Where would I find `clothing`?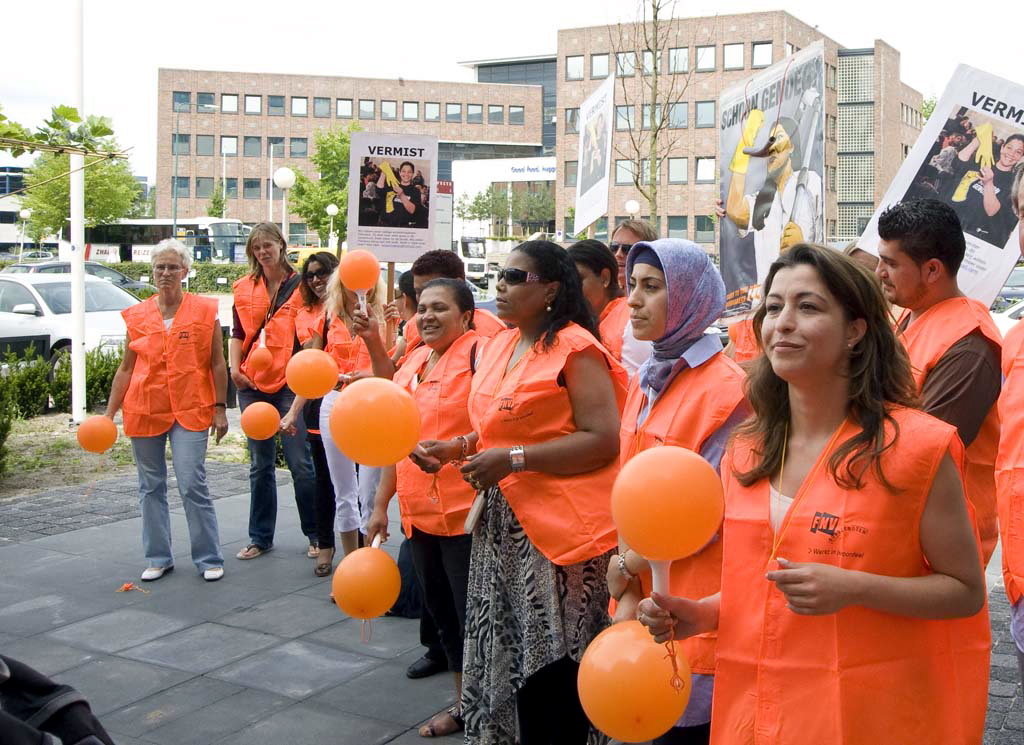
At 392, 327, 485, 670.
